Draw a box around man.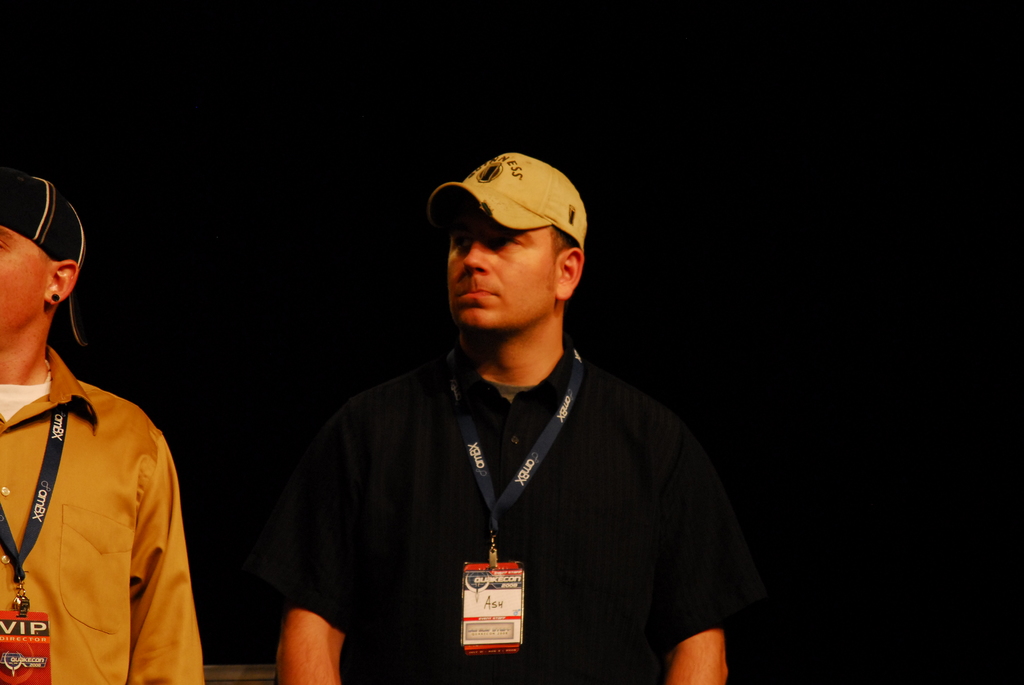
(245,141,735,668).
